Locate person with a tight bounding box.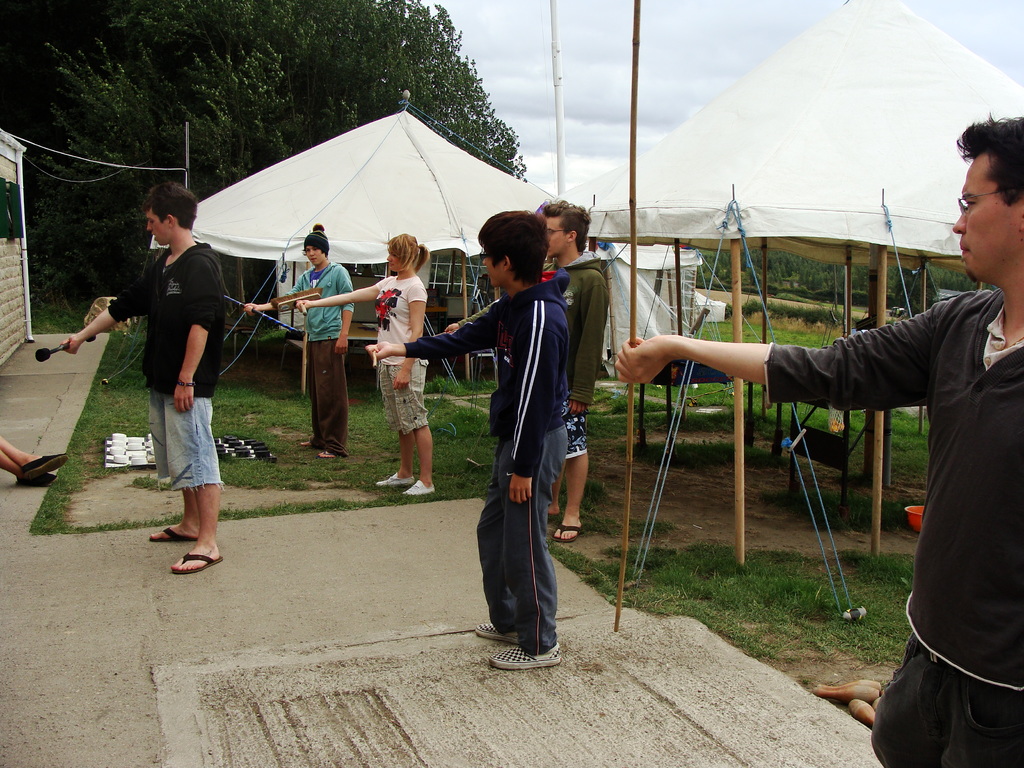
pyautogui.locateOnScreen(115, 174, 230, 572).
